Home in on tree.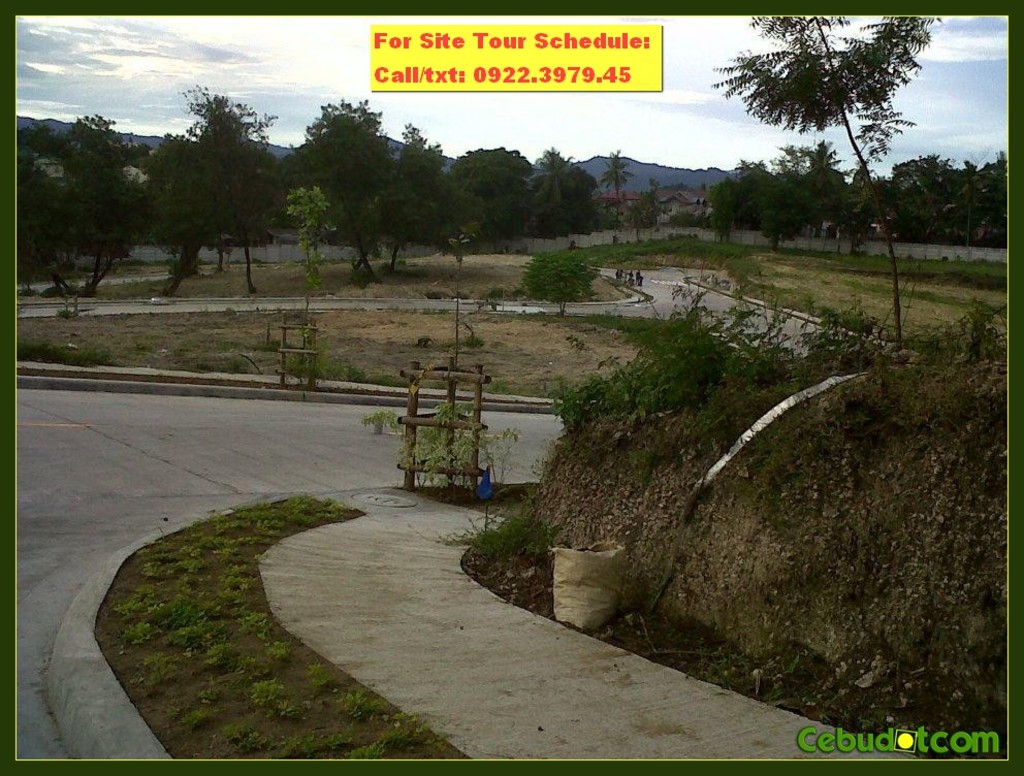
Homed in at select_region(597, 148, 641, 235).
